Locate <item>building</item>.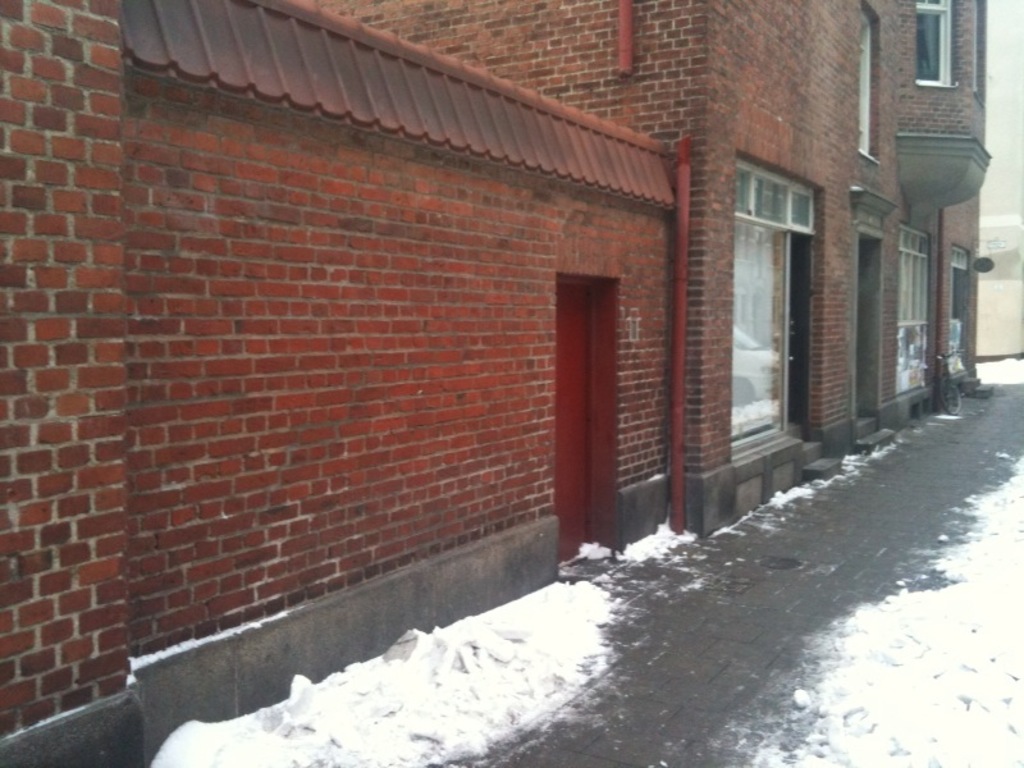
Bounding box: crop(0, 0, 996, 767).
